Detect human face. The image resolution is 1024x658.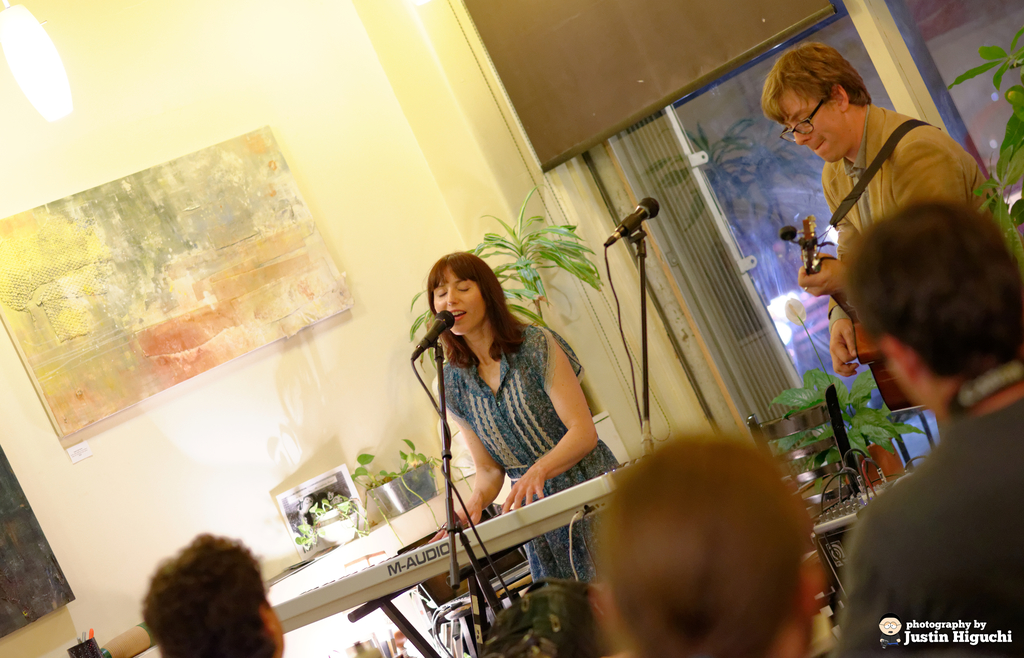
detection(435, 268, 488, 337).
